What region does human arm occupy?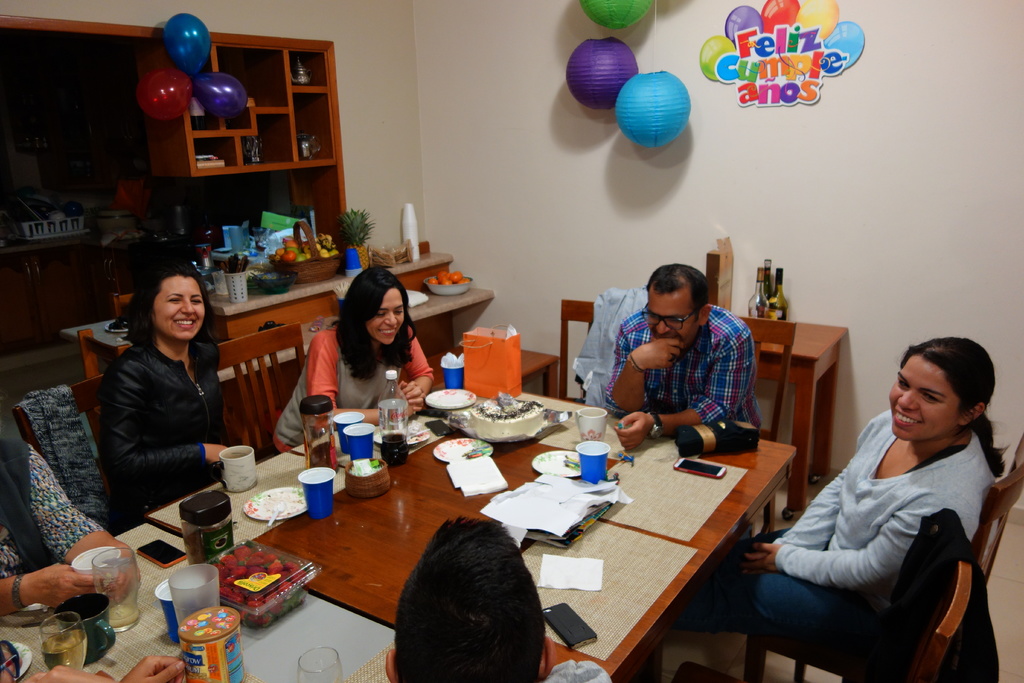
388 317 436 421.
